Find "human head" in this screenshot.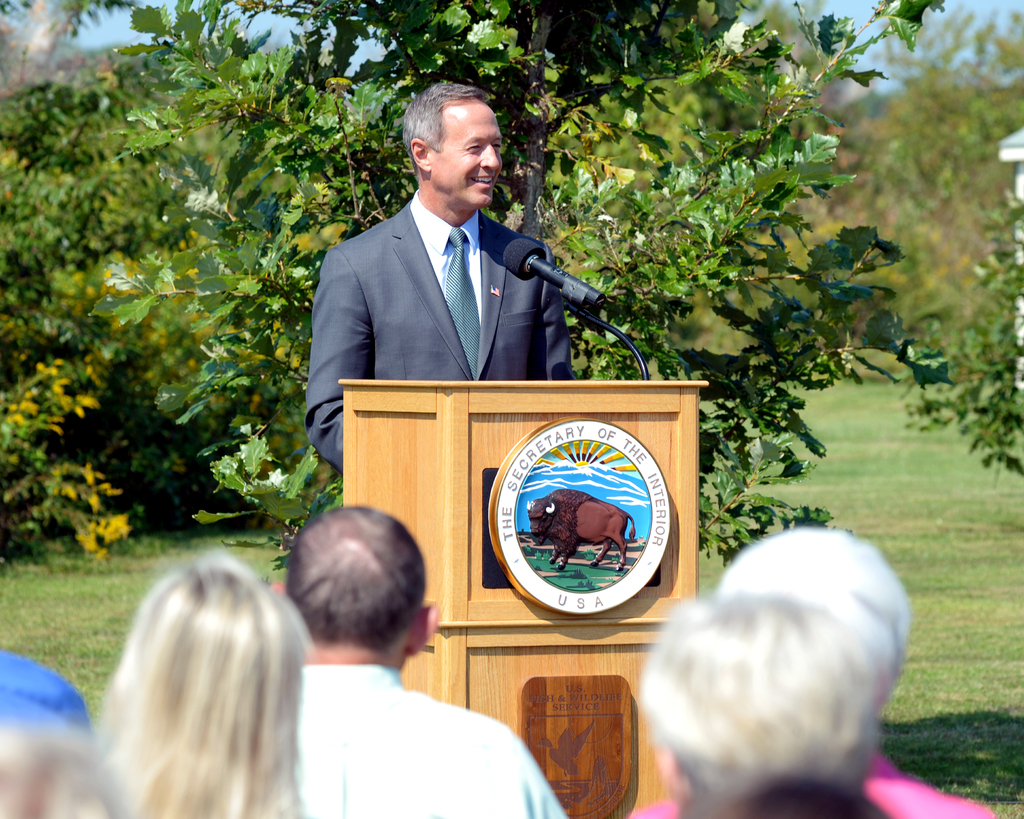
The bounding box for "human head" is bbox(636, 590, 890, 811).
